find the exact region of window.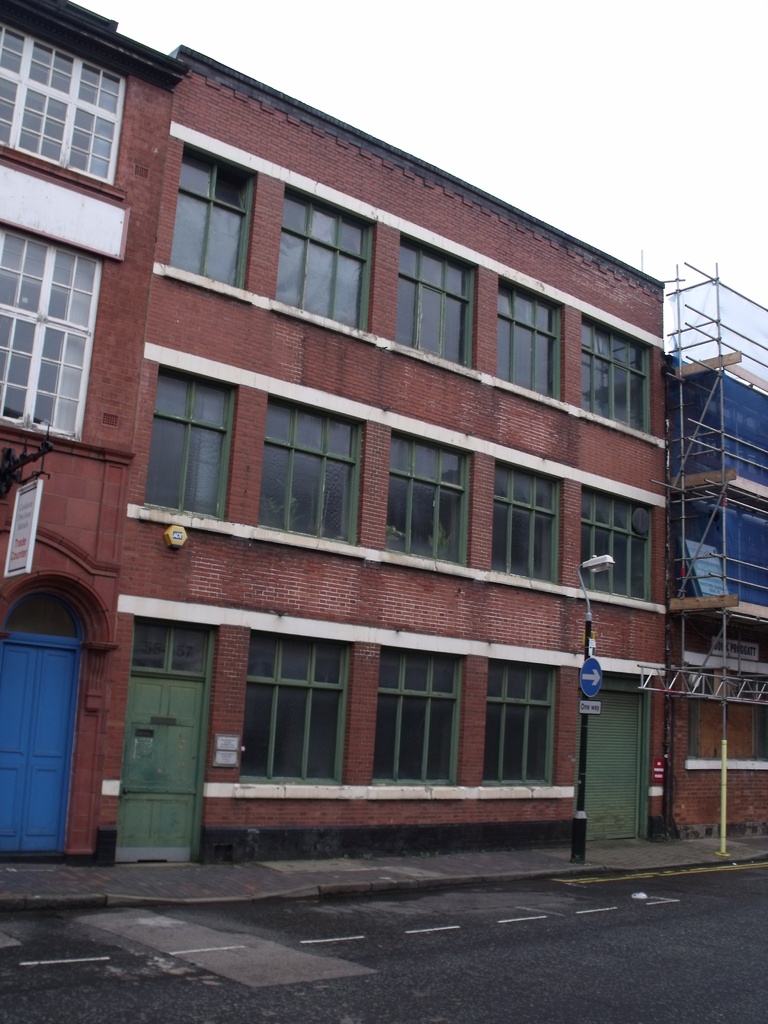
Exact region: <bbox>0, 17, 132, 199</bbox>.
